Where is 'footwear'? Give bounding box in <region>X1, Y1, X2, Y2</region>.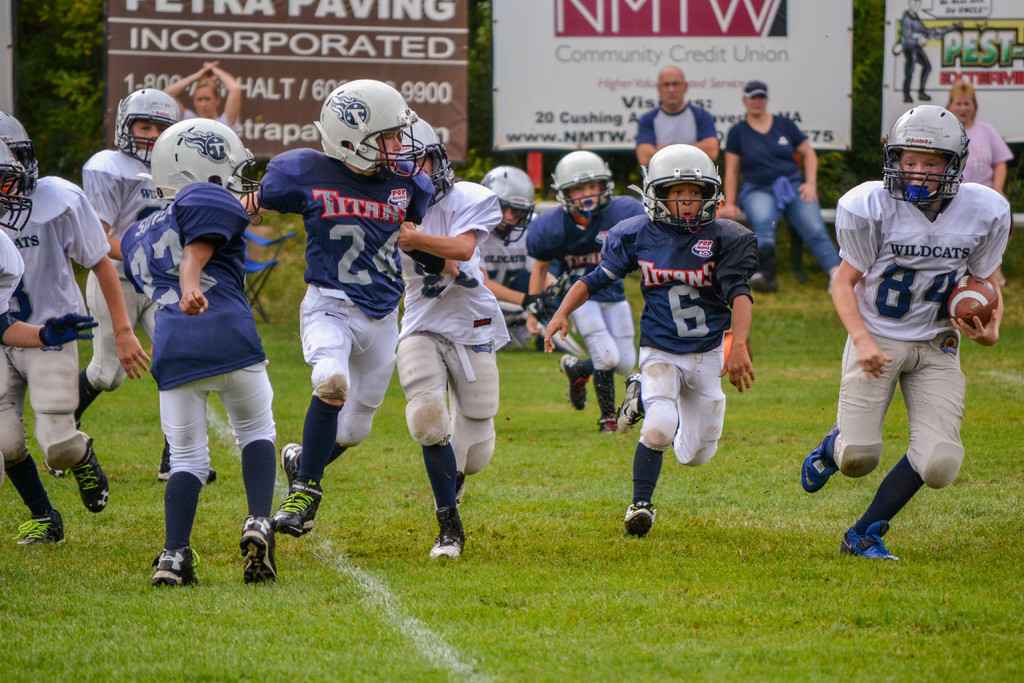
<region>281, 440, 300, 492</region>.
